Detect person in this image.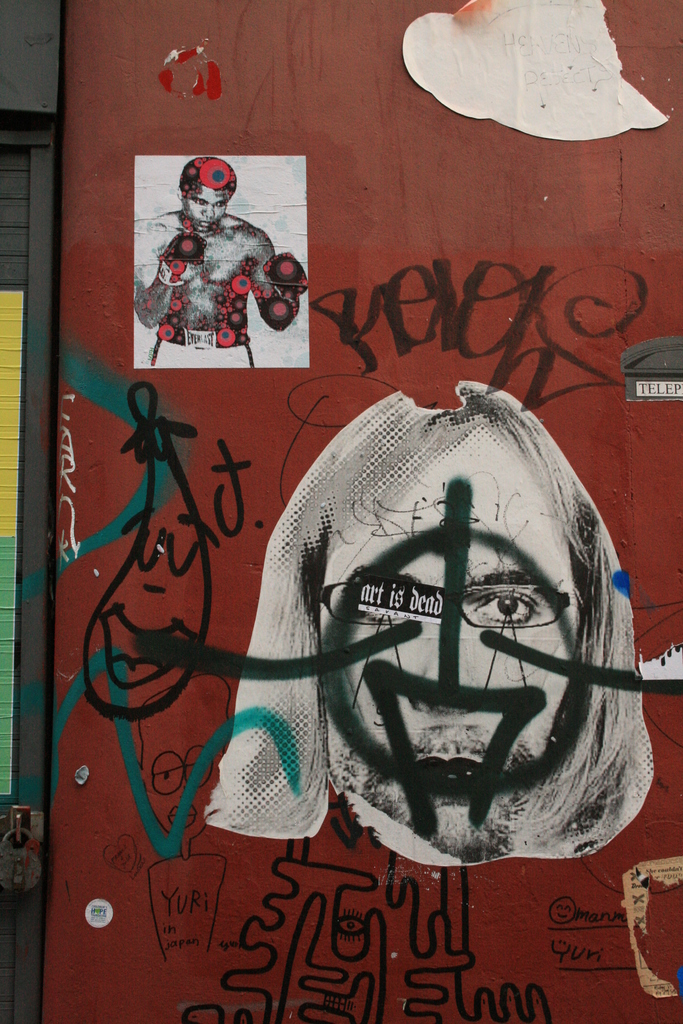
Detection: [x1=149, y1=160, x2=277, y2=365].
